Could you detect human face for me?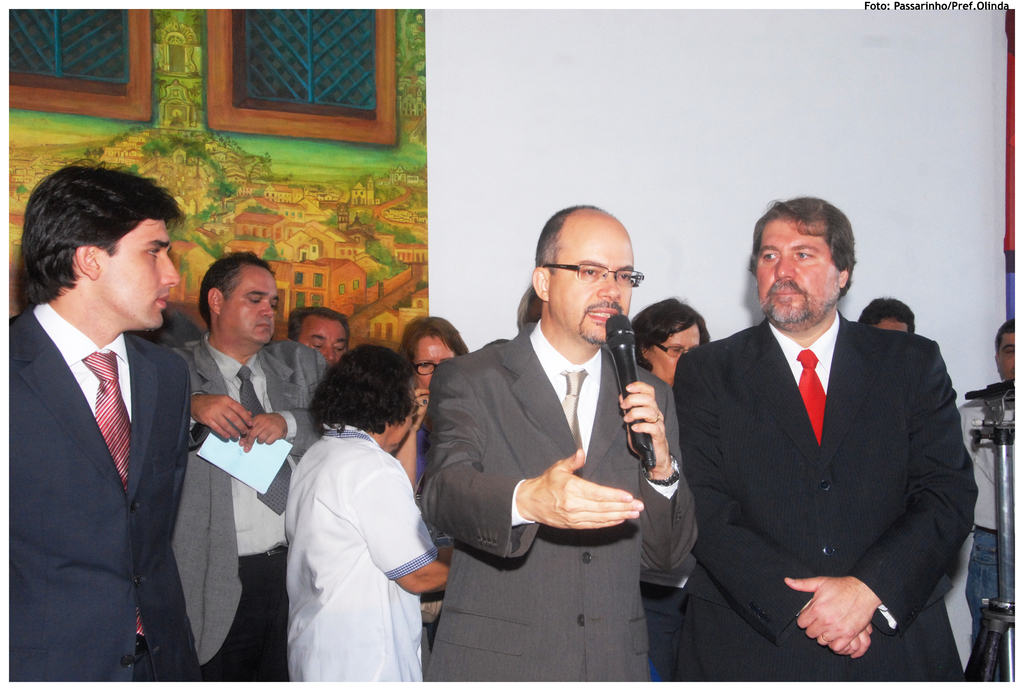
Detection result: 755:221:844:330.
